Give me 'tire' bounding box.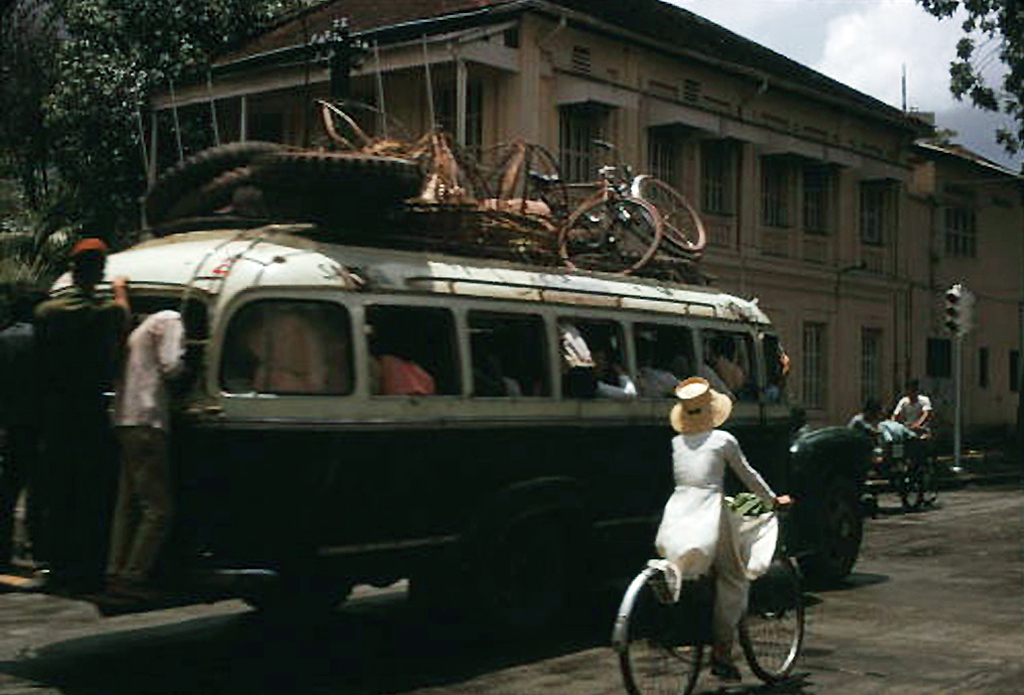
detection(146, 156, 264, 216).
